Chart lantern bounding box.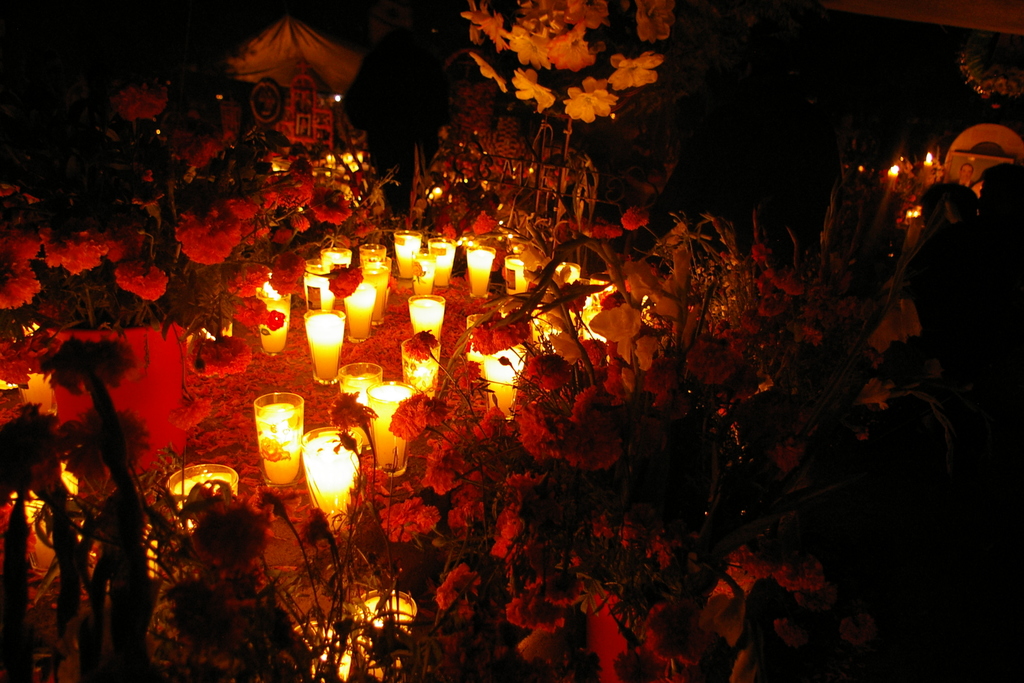
Charted: (305,261,334,308).
